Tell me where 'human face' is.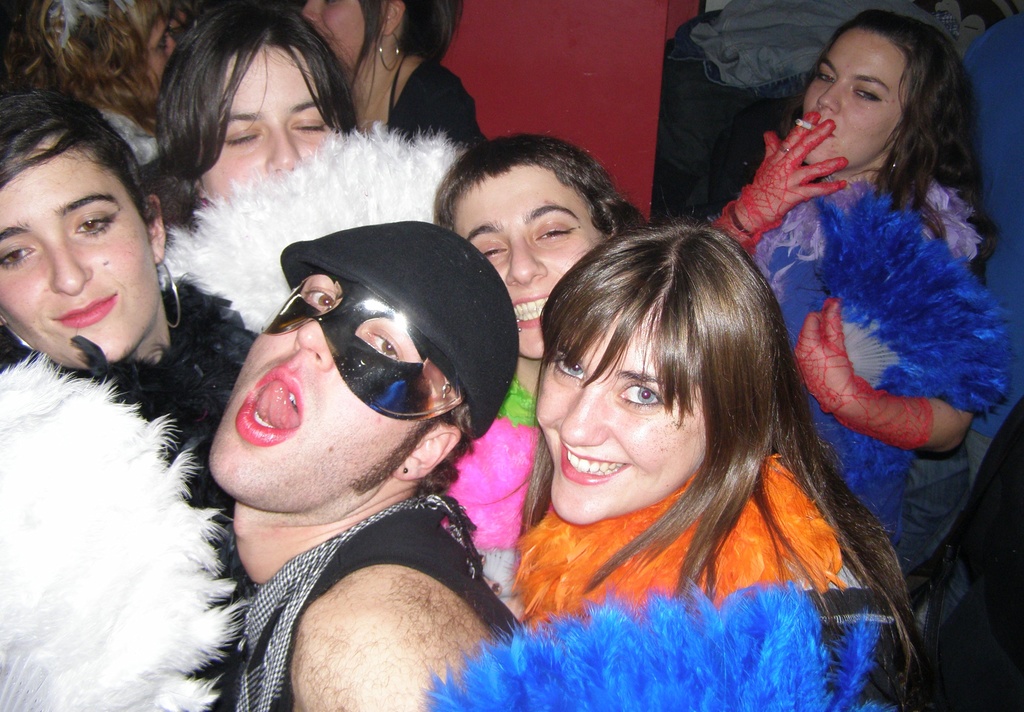
'human face' is at l=458, t=167, r=599, b=363.
